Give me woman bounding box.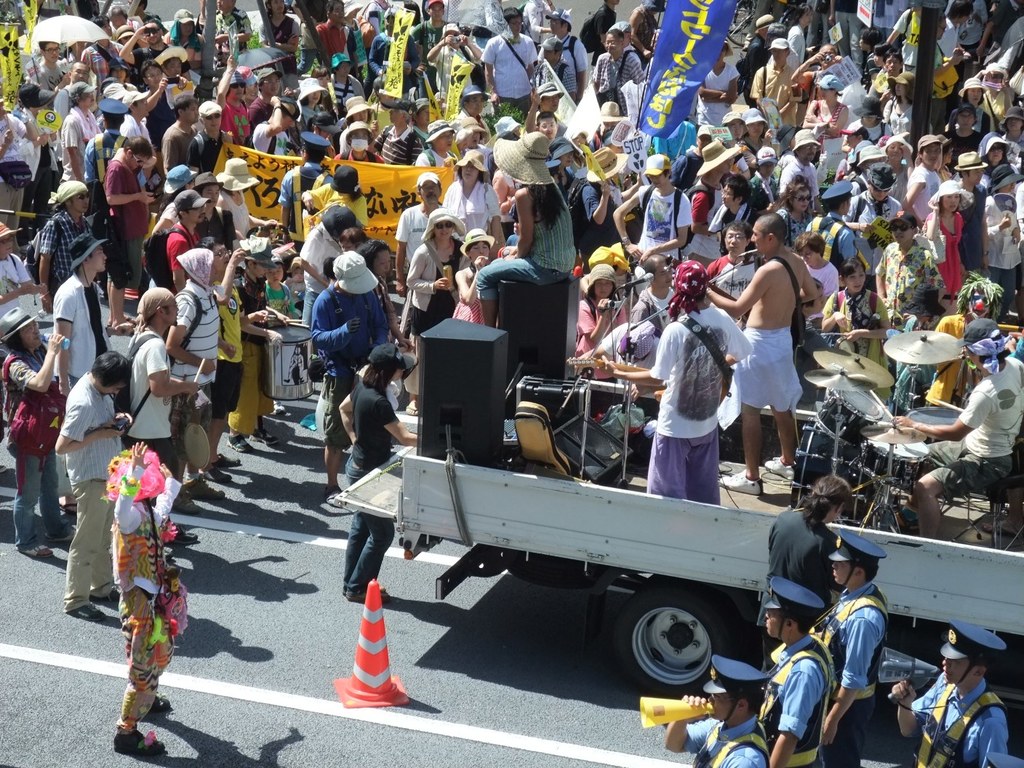
<region>756, 471, 855, 680</region>.
